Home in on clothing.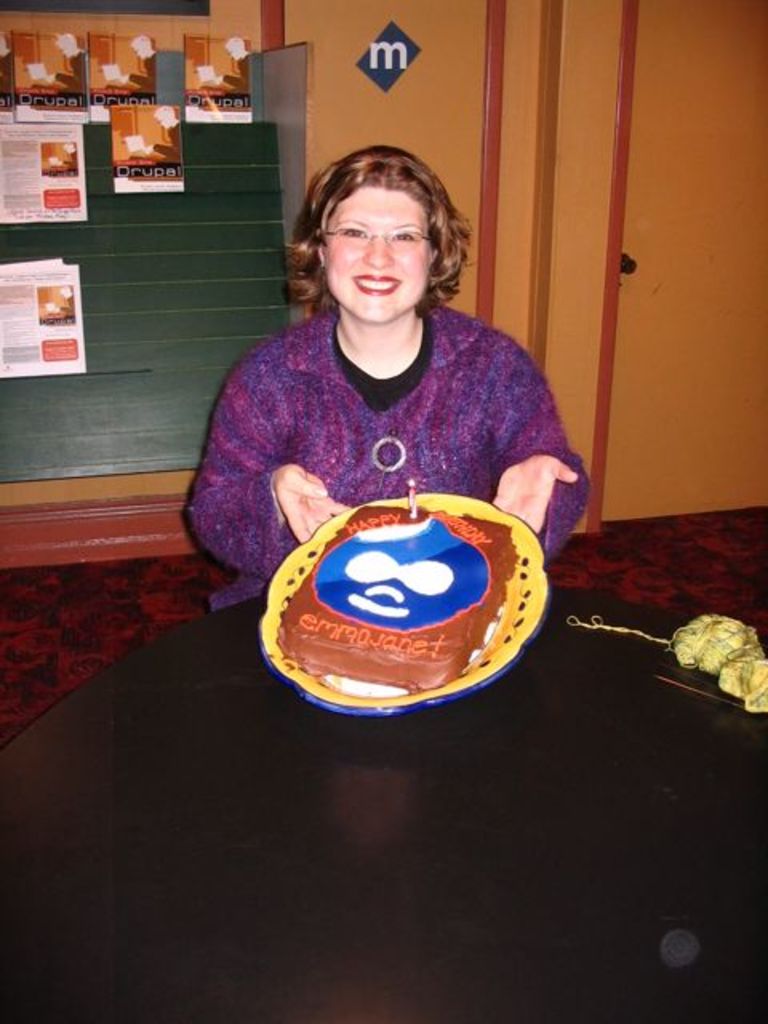
Homed in at [x1=182, y1=248, x2=600, y2=582].
